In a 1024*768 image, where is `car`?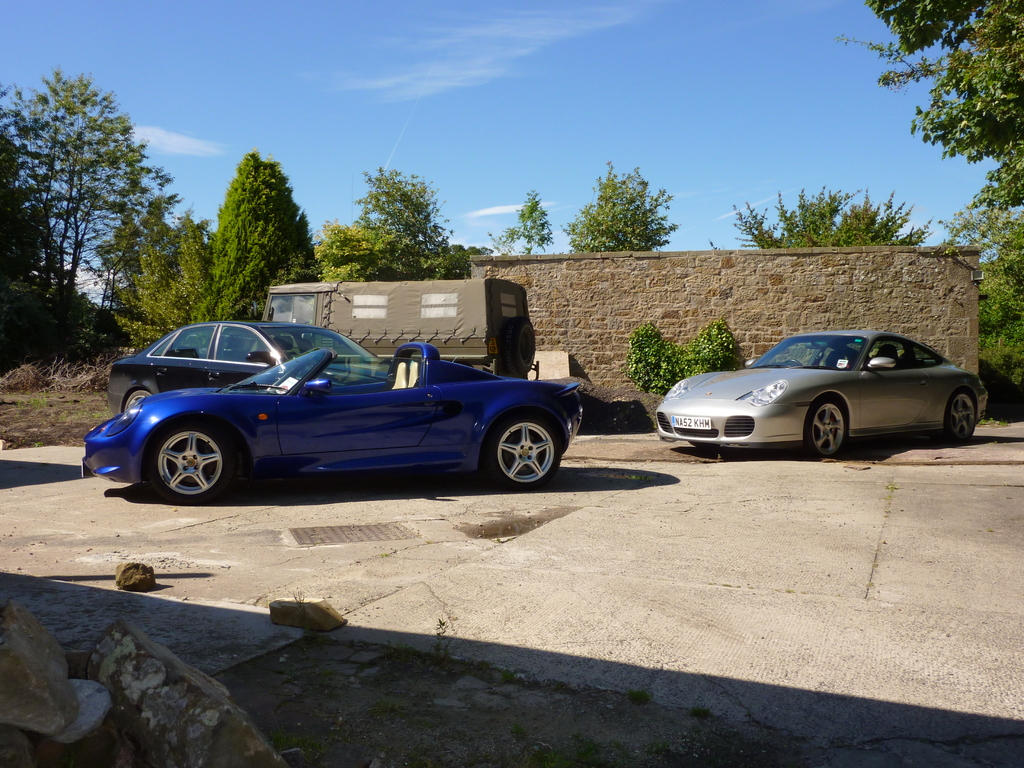
select_region(79, 339, 589, 502).
